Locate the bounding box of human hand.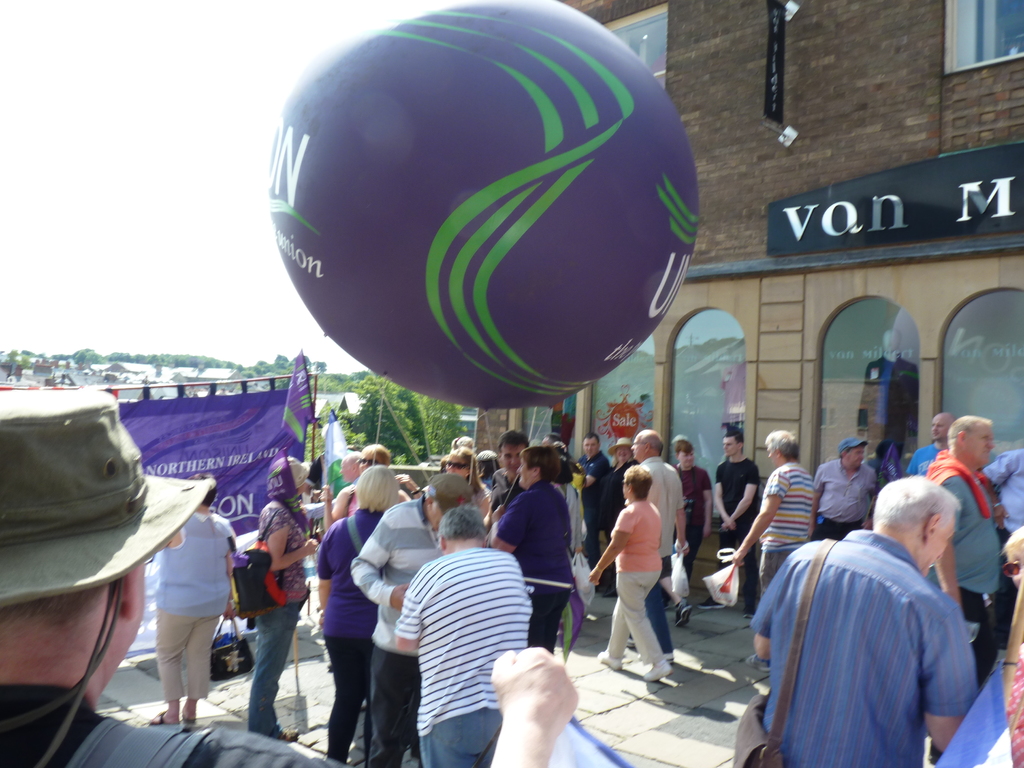
Bounding box: 994 506 1011 532.
